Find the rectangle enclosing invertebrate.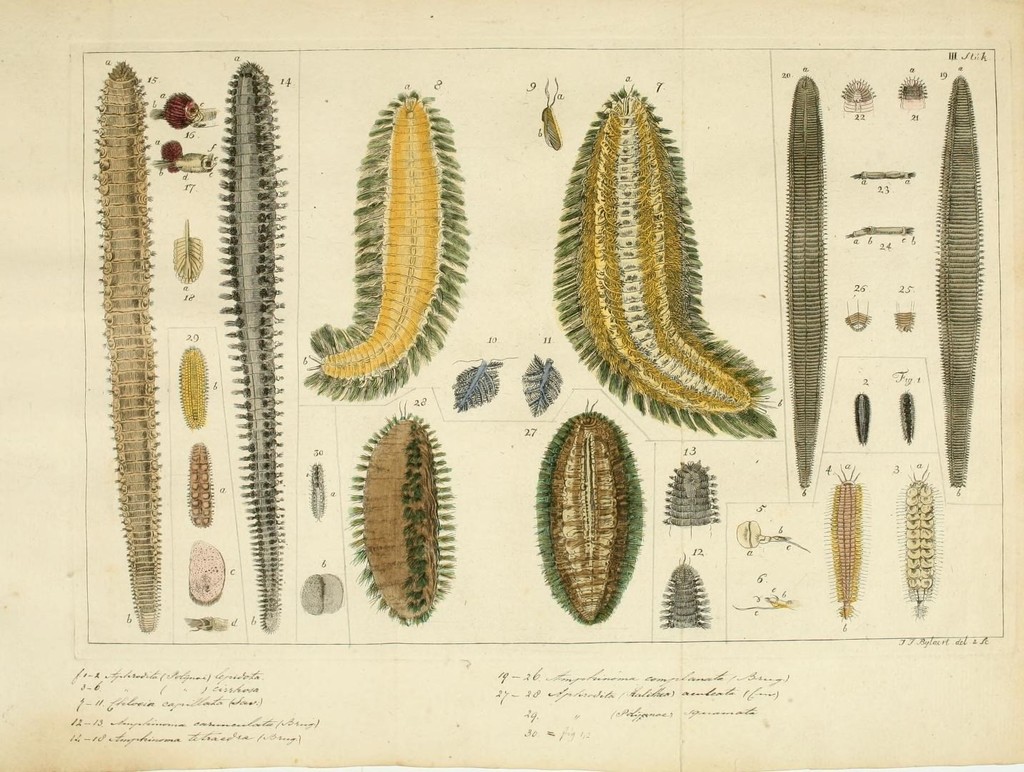
[left=661, top=557, right=717, bottom=632].
